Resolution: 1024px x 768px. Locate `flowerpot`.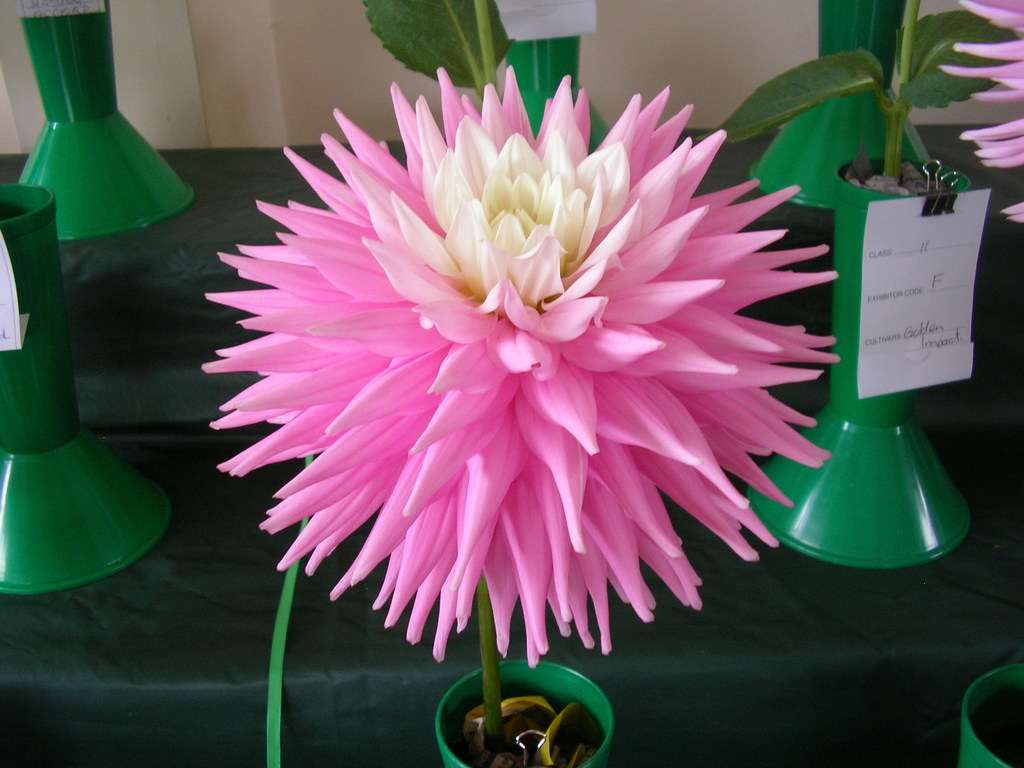
bbox=(500, 35, 609, 157).
